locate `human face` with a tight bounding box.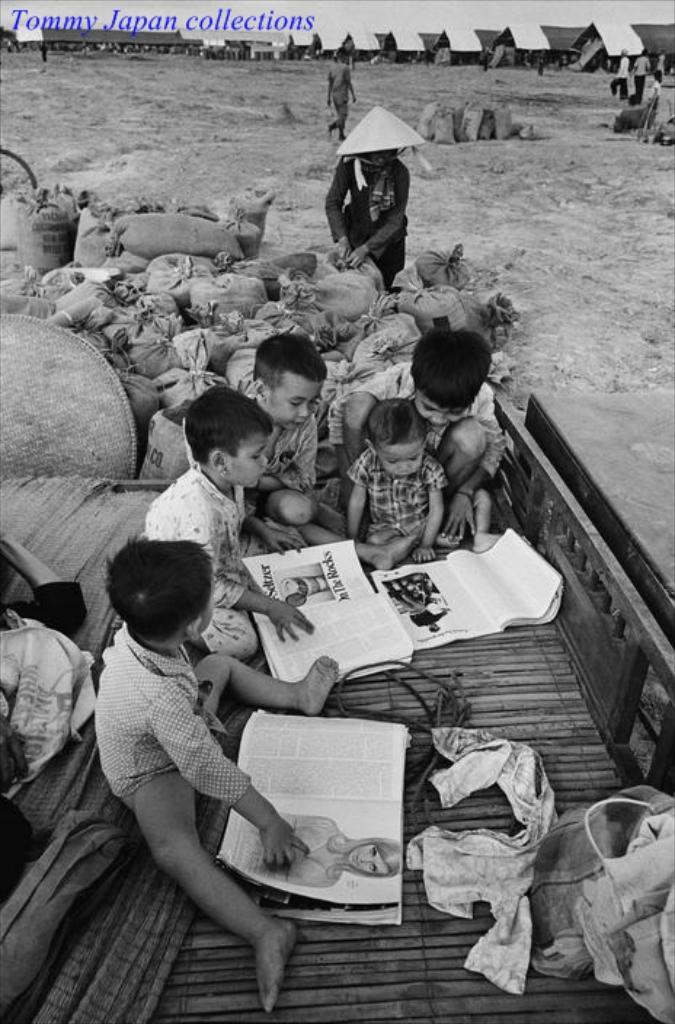
select_region(410, 400, 473, 432).
